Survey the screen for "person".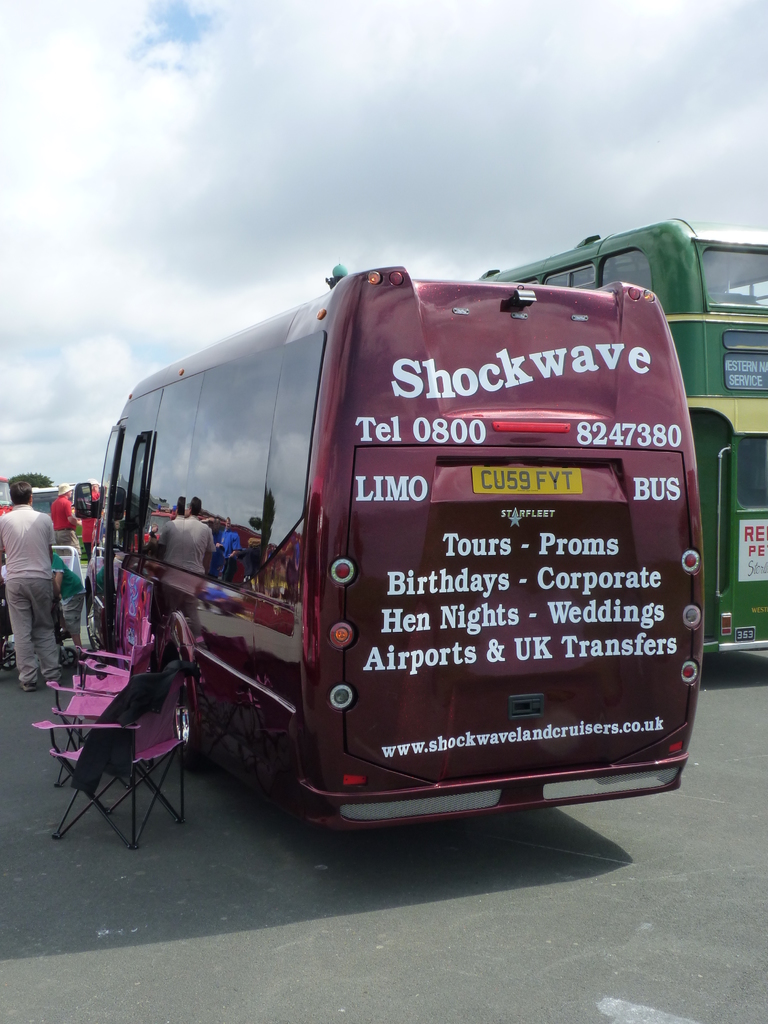
Survey found: select_region(47, 494, 93, 672).
